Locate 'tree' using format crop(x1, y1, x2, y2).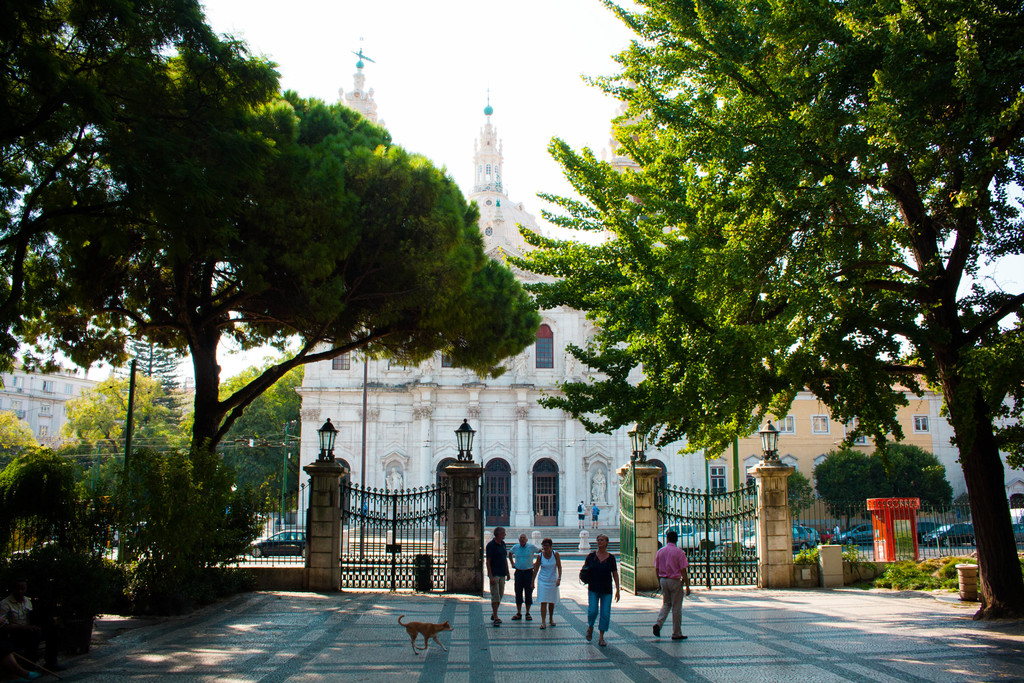
crop(755, 458, 817, 527).
